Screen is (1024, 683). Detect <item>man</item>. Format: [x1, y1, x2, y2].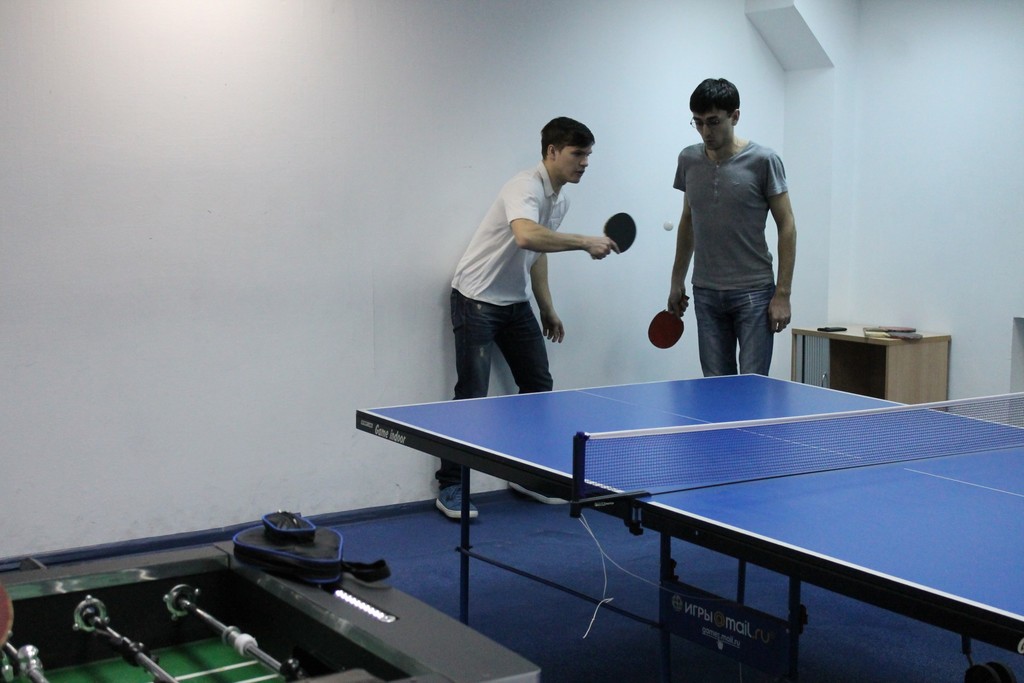
[666, 73, 796, 378].
